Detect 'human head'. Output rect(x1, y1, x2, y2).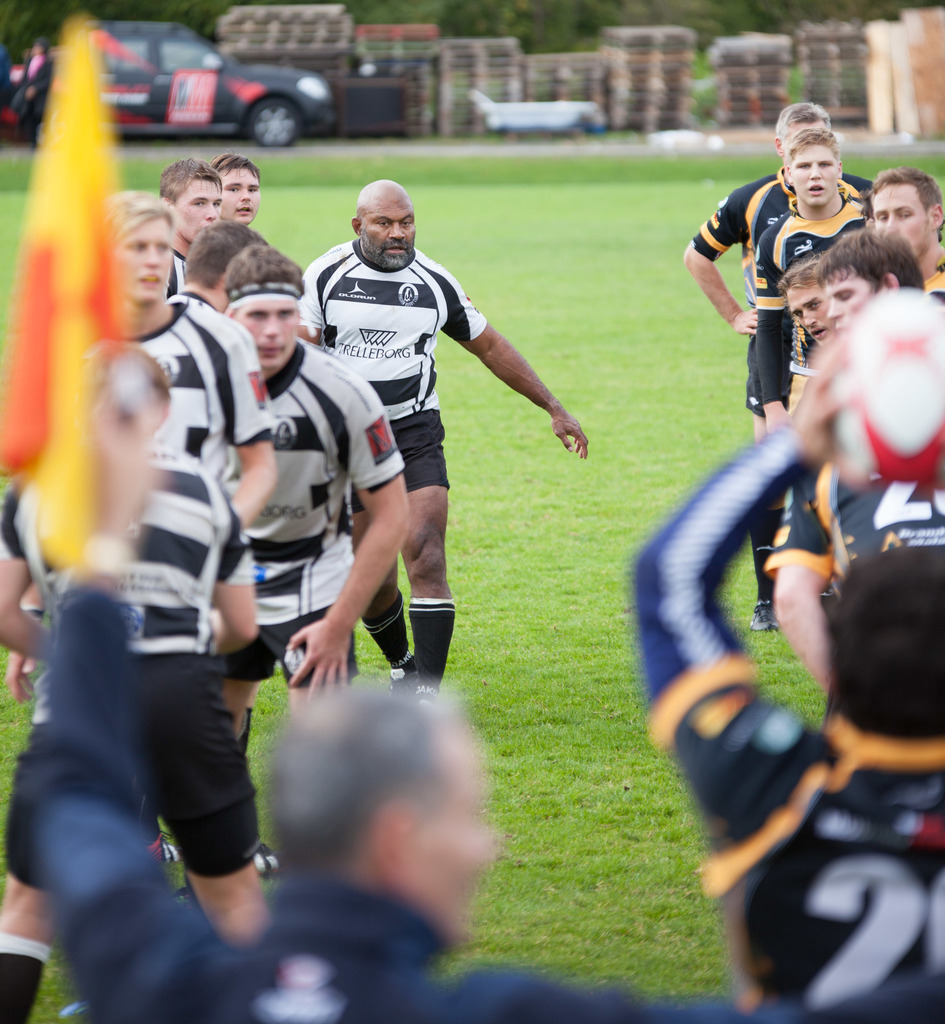
rect(353, 179, 416, 270).
